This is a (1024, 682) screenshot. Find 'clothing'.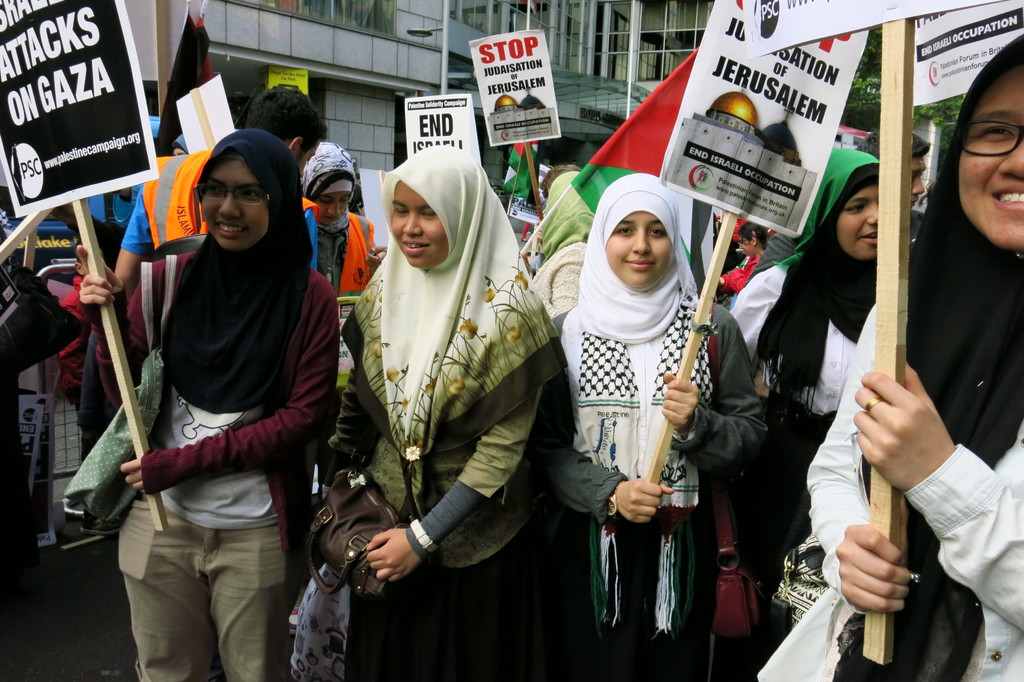
Bounding box: detection(299, 140, 378, 293).
